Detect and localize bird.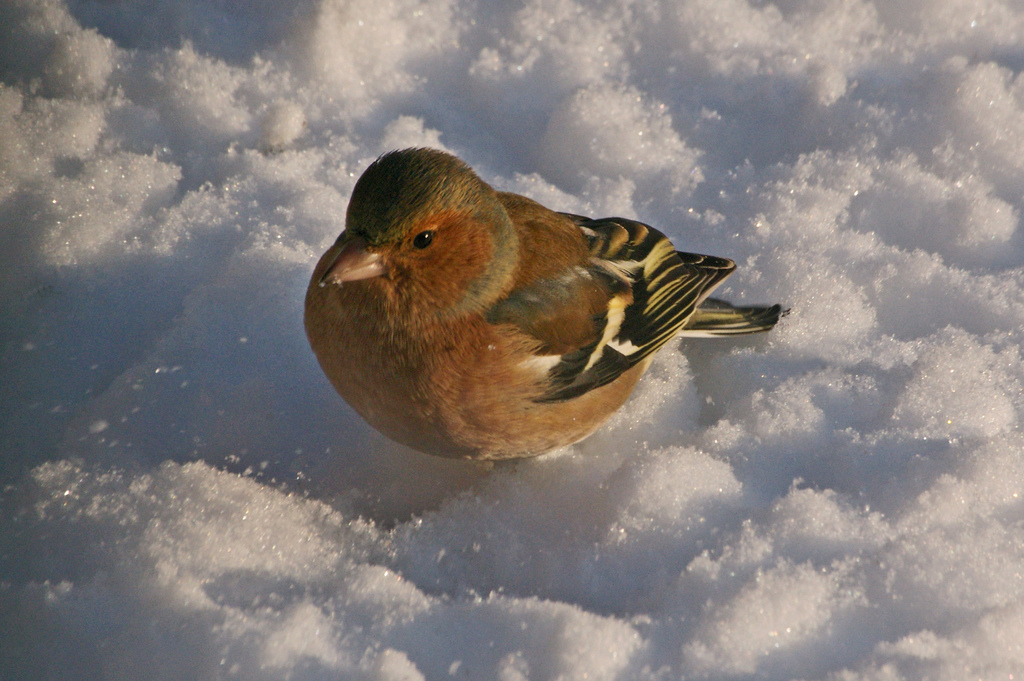
Localized at [left=326, top=156, right=774, bottom=473].
